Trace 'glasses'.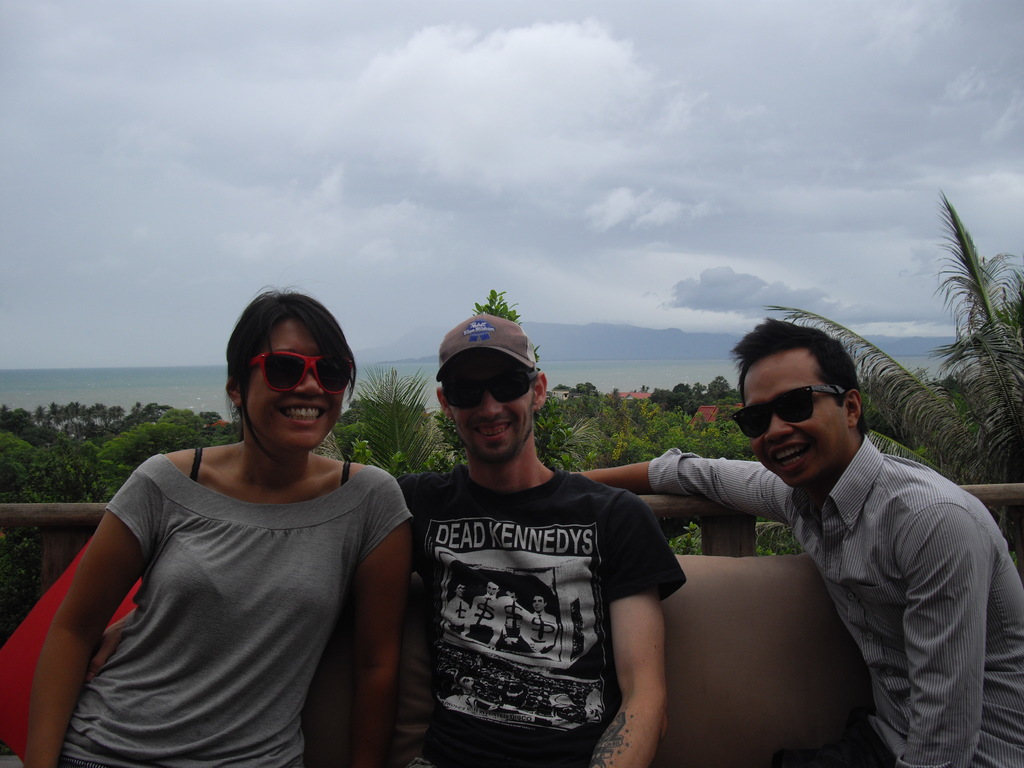
Traced to (x1=436, y1=369, x2=536, y2=424).
